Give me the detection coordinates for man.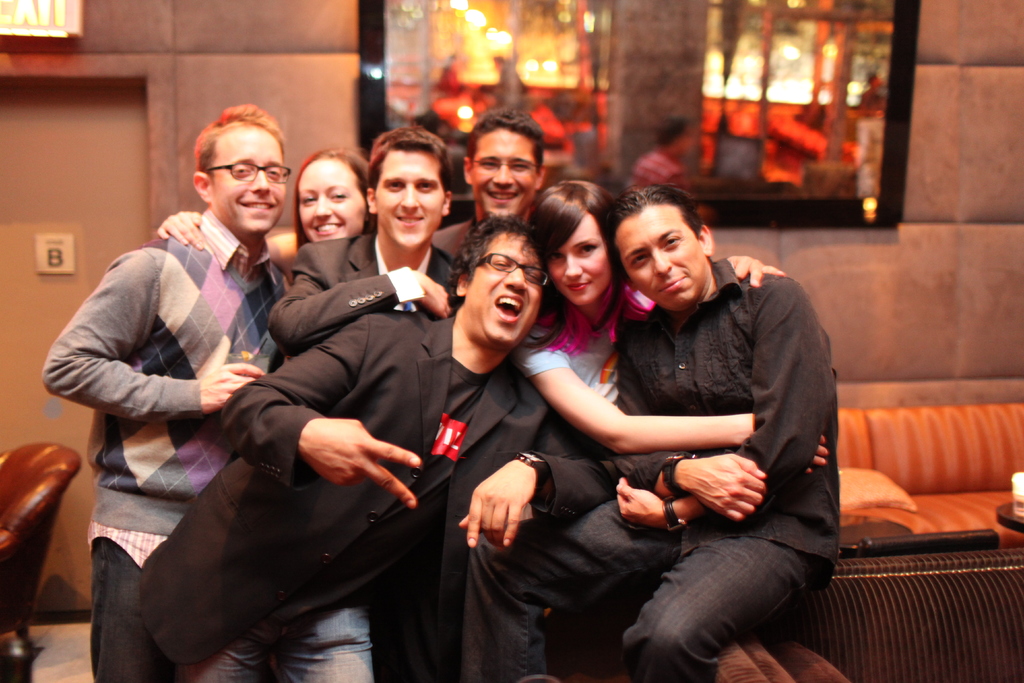
x1=39, y1=94, x2=289, y2=677.
